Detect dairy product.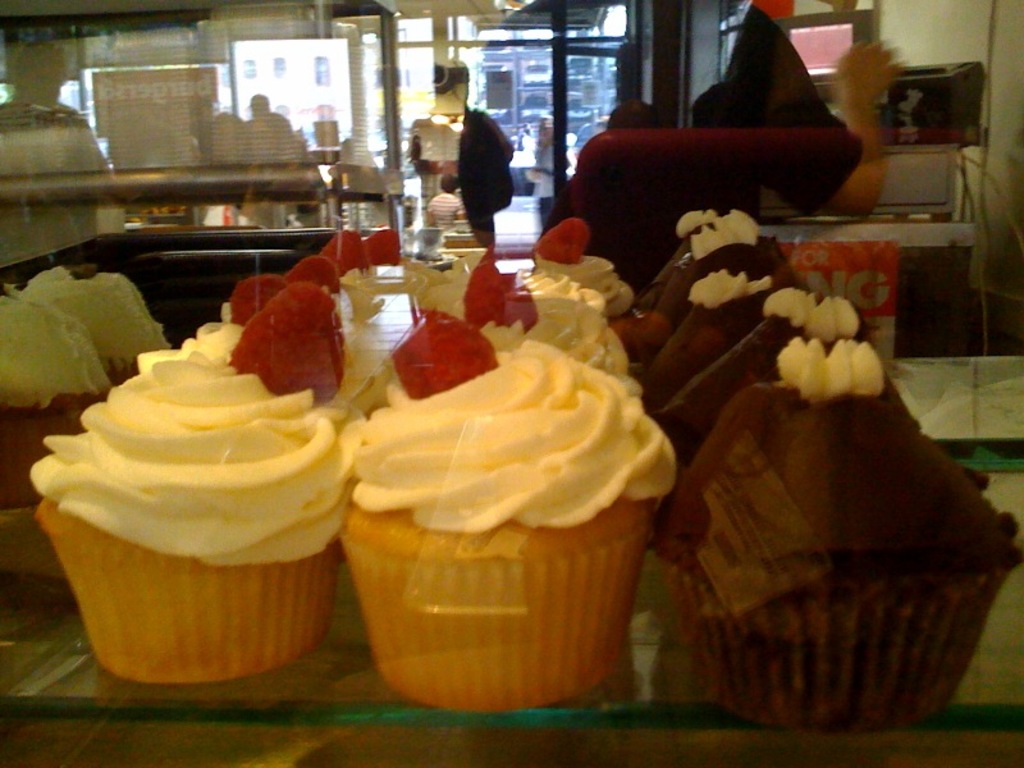
Detected at region(188, 279, 351, 402).
